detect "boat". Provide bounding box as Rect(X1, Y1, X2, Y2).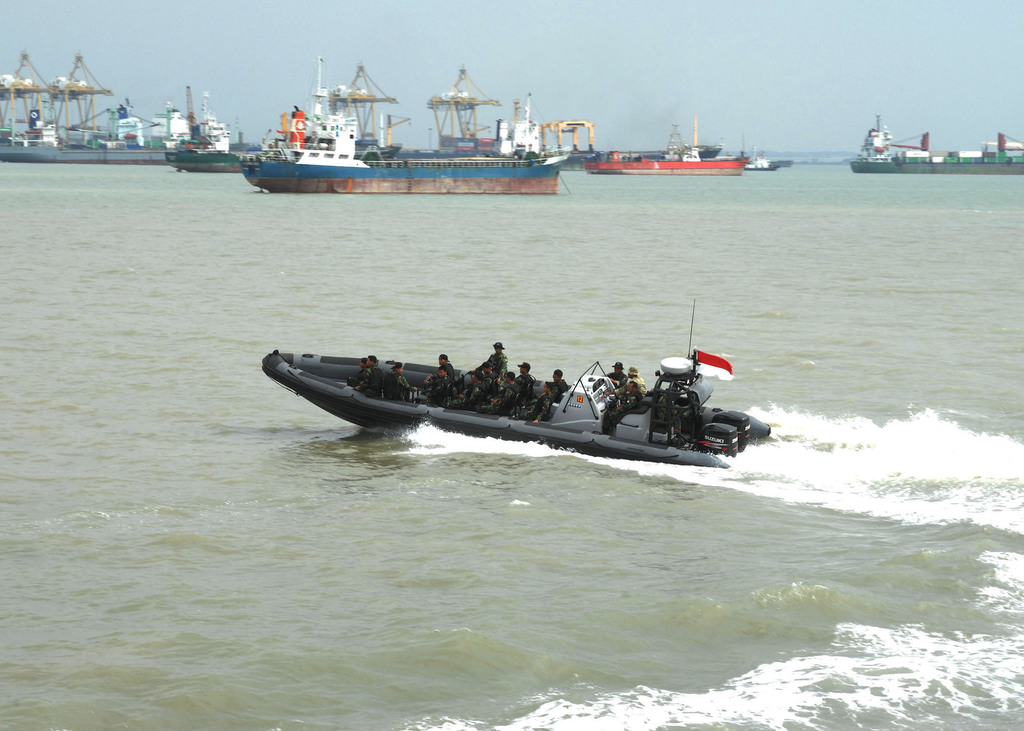
Rect(849, 110, 1023, 172).
